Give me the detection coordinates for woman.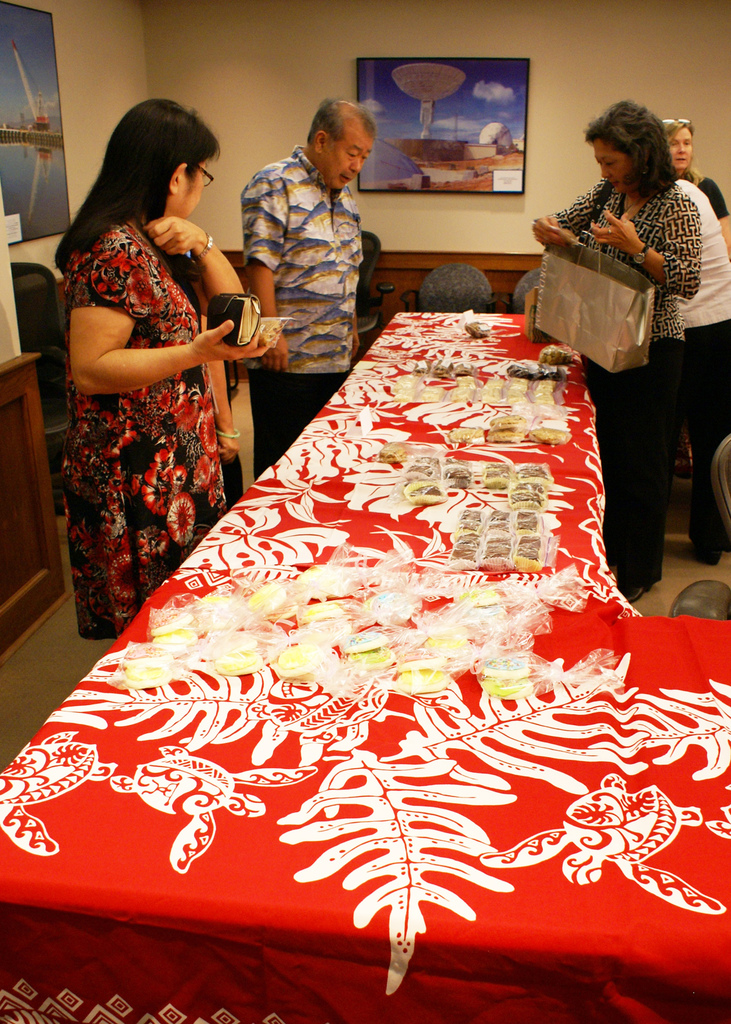
x1=530, y1=97, x2=700, y2=601.
